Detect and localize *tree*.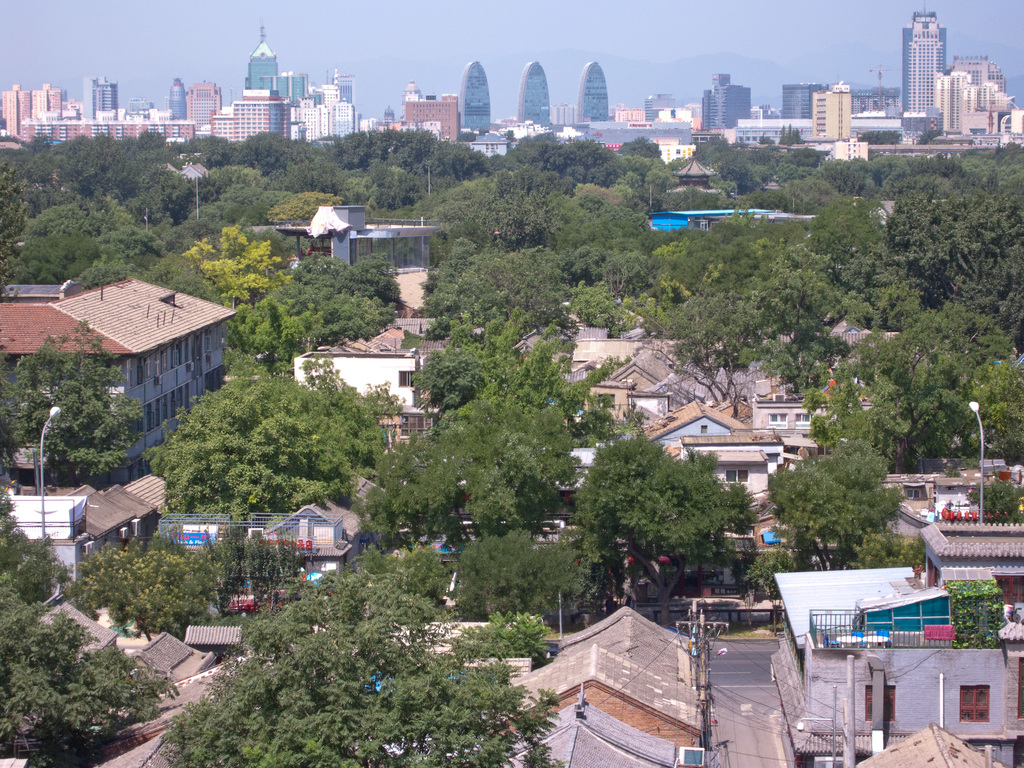
Localized at bbox=(966, 349, 1023, 467).
